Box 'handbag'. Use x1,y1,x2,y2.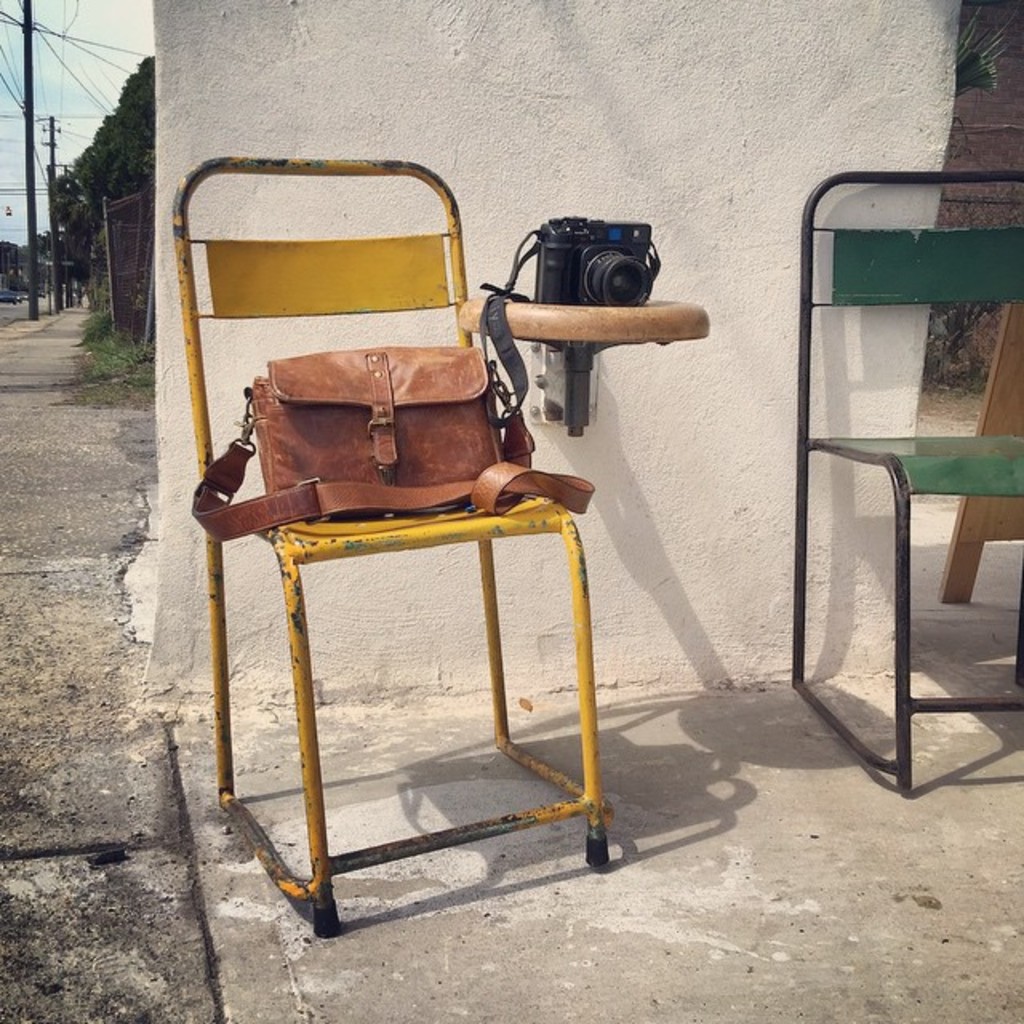
189,342,595,541.
